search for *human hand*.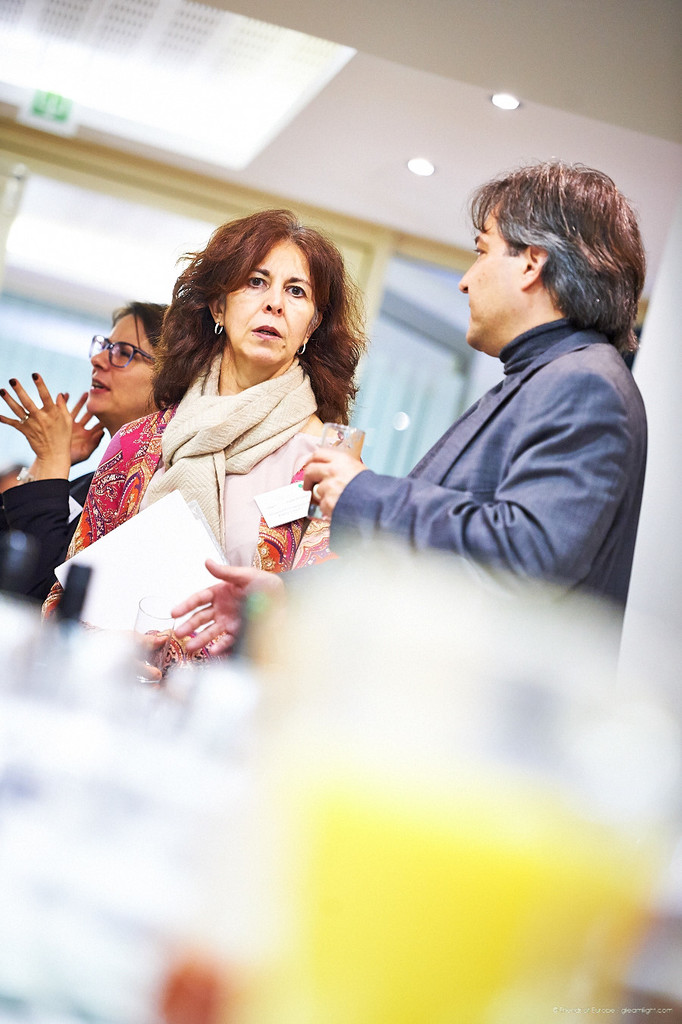
Found at Rect(89, 626, 171, 688).
